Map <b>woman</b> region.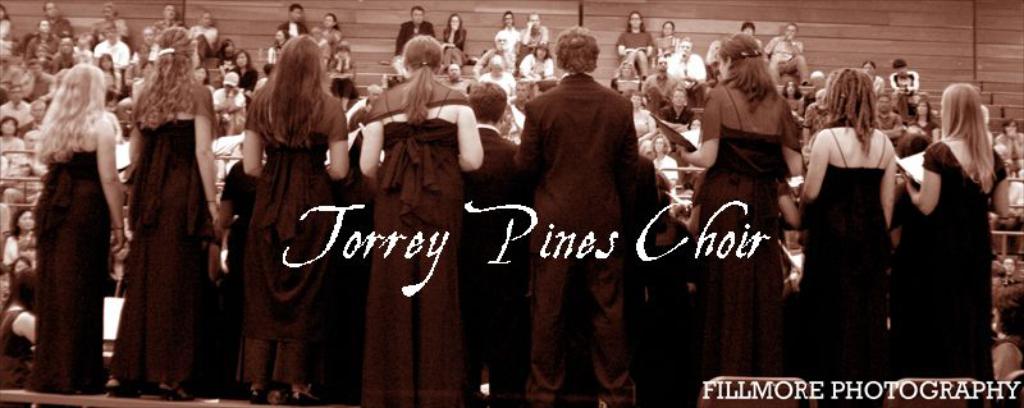
Mapped to (x1=24, y1=59, x2=128, y2=396).
